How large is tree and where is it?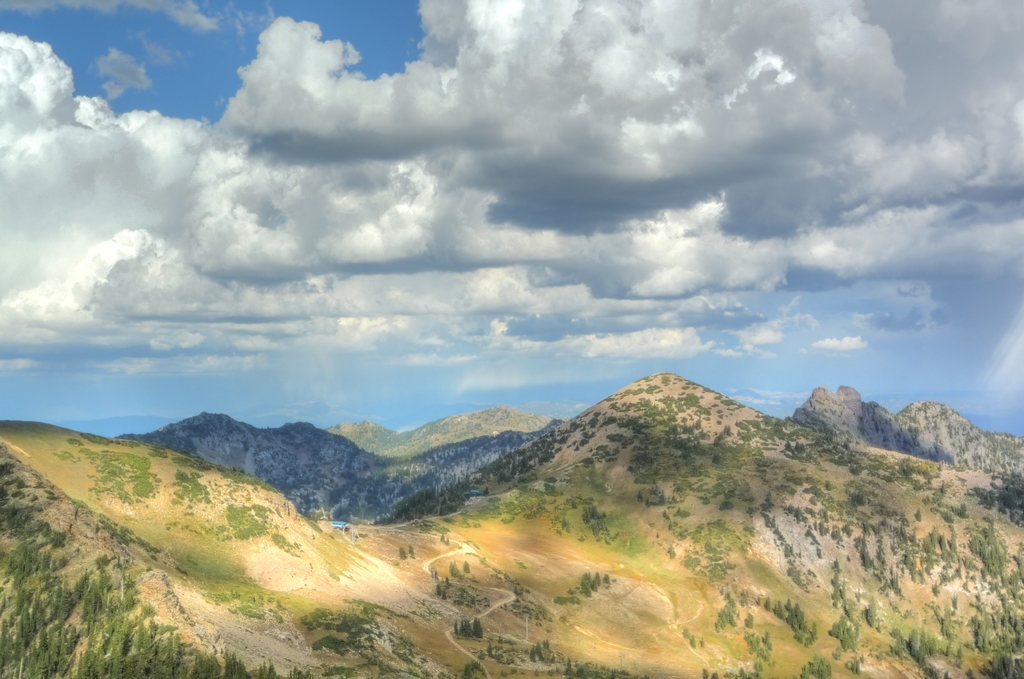
Bounding box: l=540, t=638, r=548, b=650.
